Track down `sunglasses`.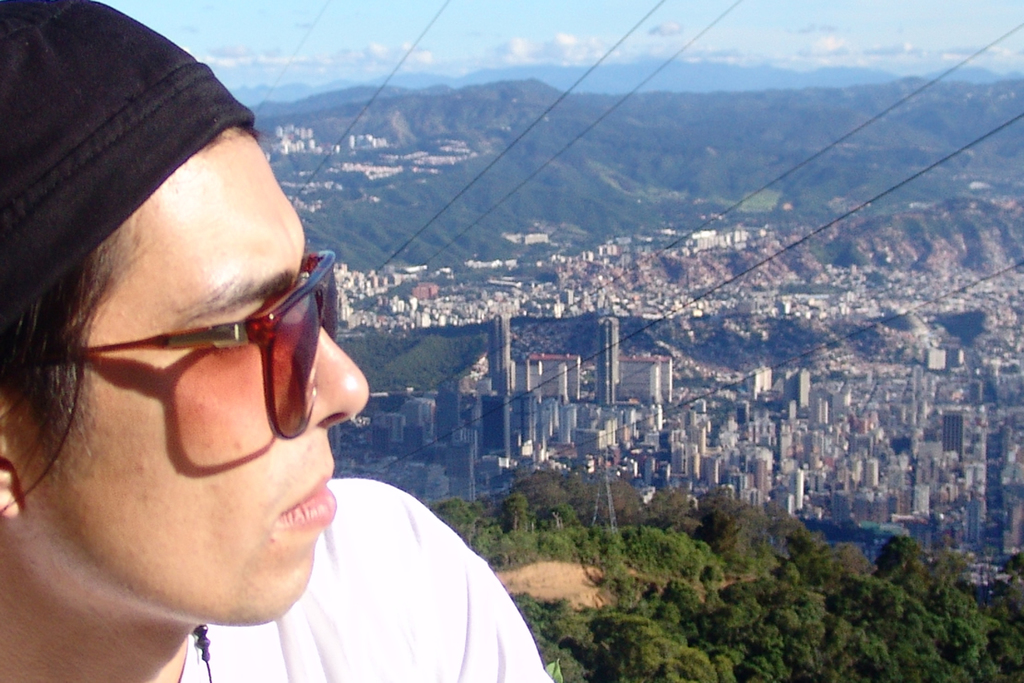
Tracked to pyautogui.locateOnScreen(87, 251, 341, 441).
